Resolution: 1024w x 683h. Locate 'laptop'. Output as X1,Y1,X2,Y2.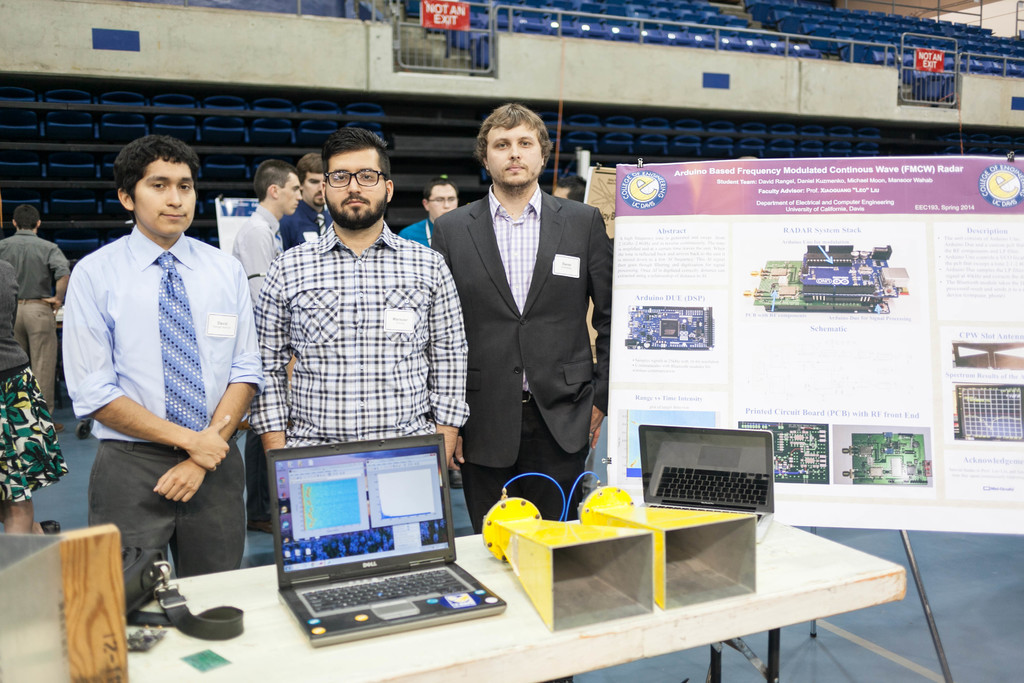
640,425,774,514.
